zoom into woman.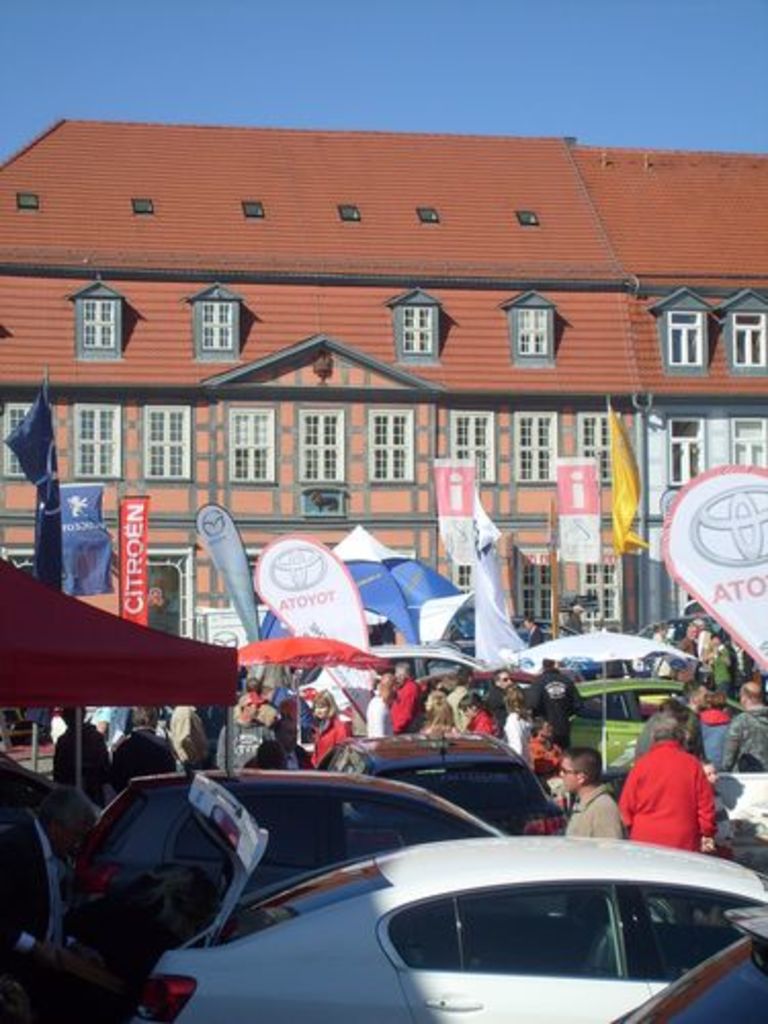
Zoom target: pyautogui.locateOnScreen(217, 696, 285, 768).
